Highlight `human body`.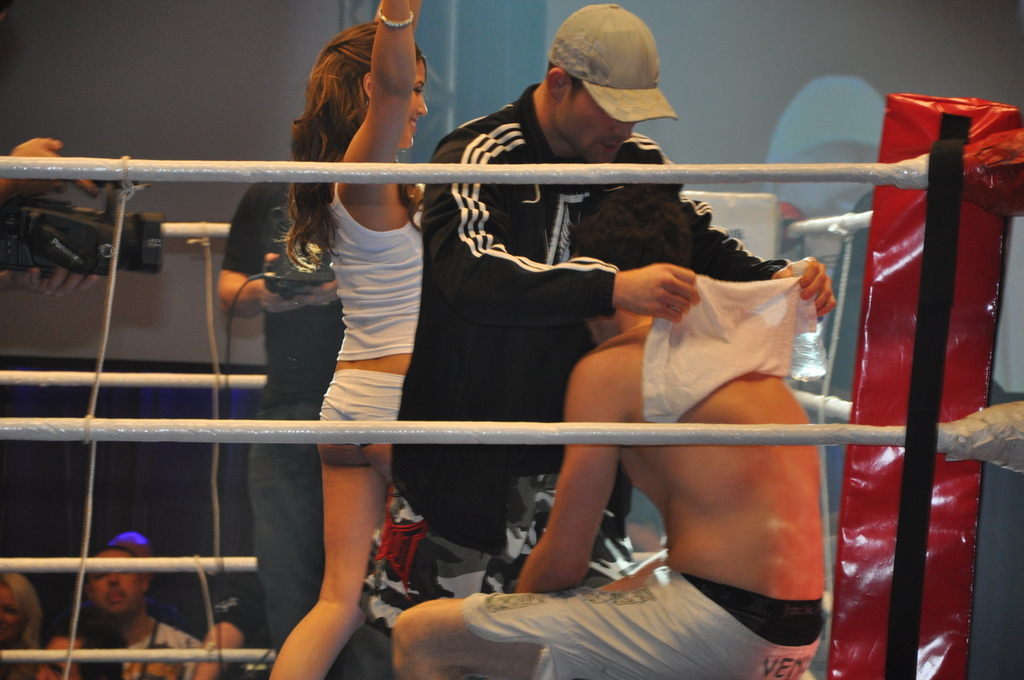
Highlighted region: 394:318:831:679.
